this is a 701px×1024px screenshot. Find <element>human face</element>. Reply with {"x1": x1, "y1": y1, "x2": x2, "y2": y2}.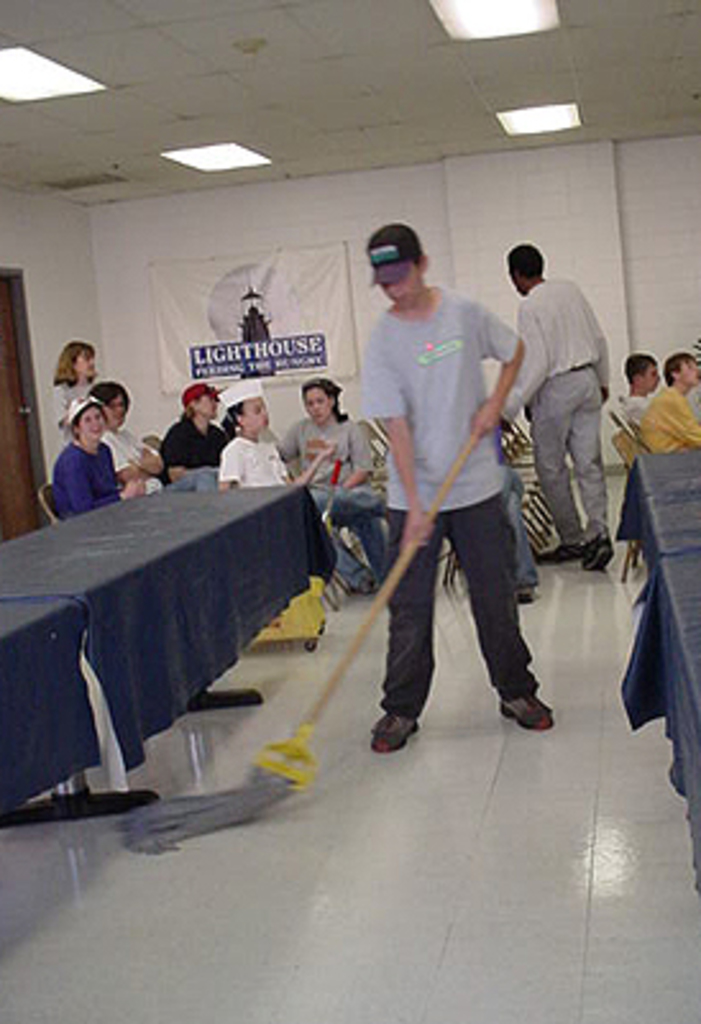
{"x1": 77, "y1": 407, "x2": 105, "y2": 440}.
